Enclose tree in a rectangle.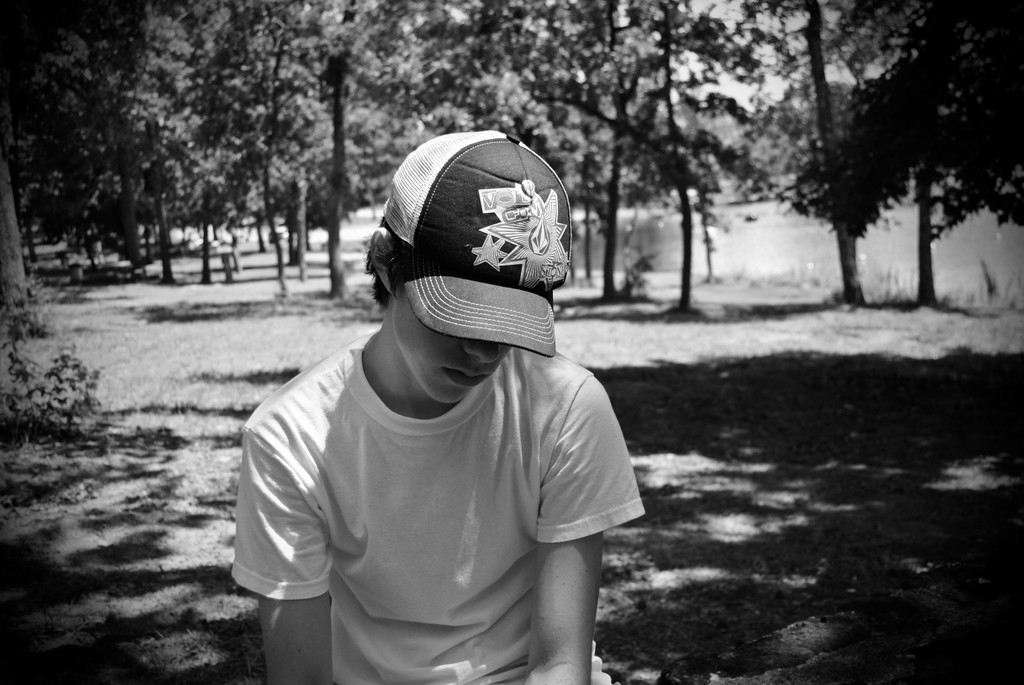
282/0/406/289.
